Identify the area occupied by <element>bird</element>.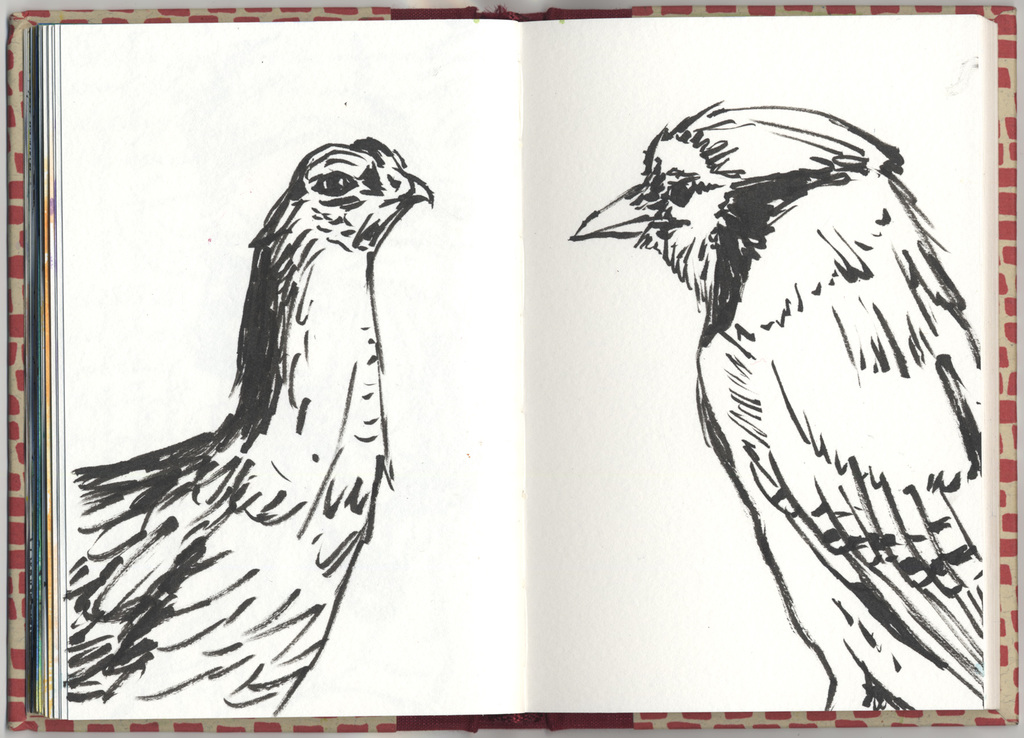
Area: <region>566, 95, 996, 711</region>.
